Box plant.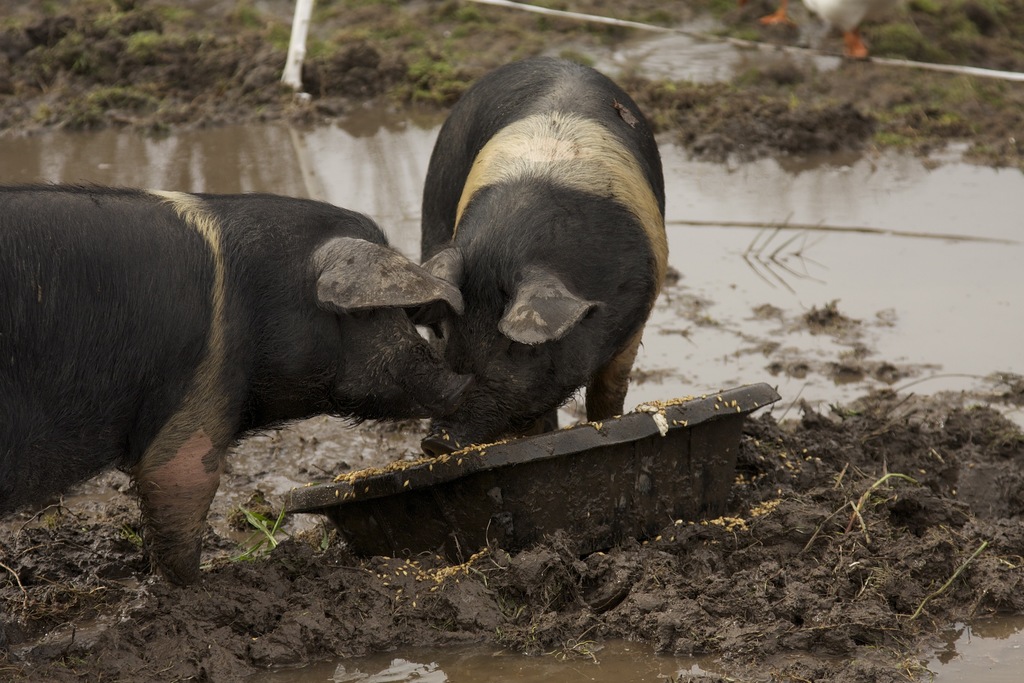
detection(227, 498, 305, 564).
